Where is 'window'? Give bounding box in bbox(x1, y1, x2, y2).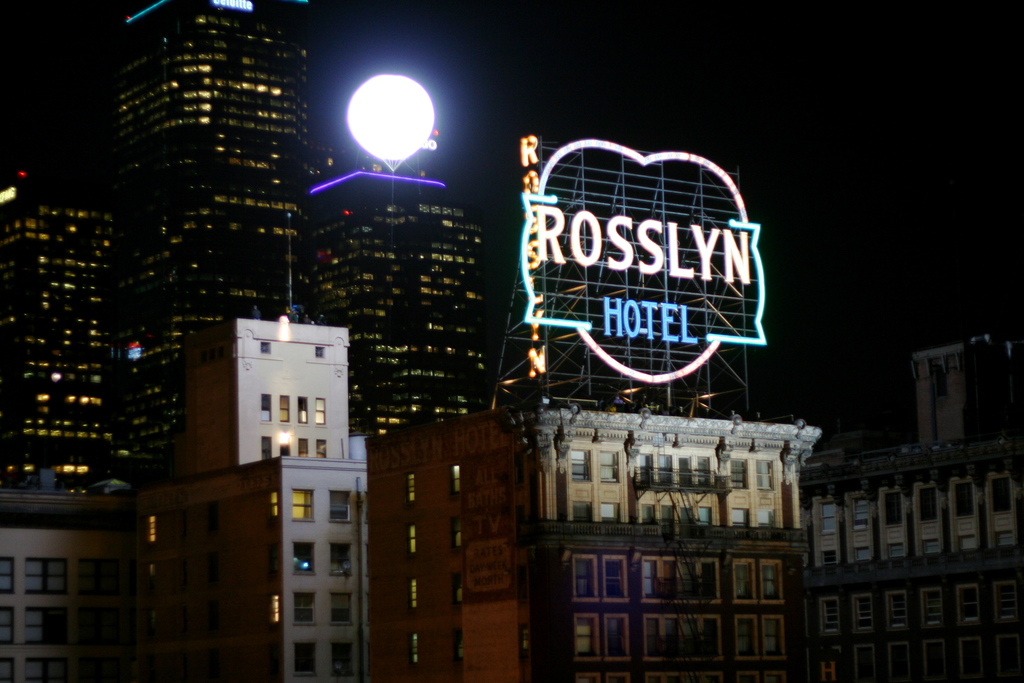
bbox(12, 604, 71, 643).
